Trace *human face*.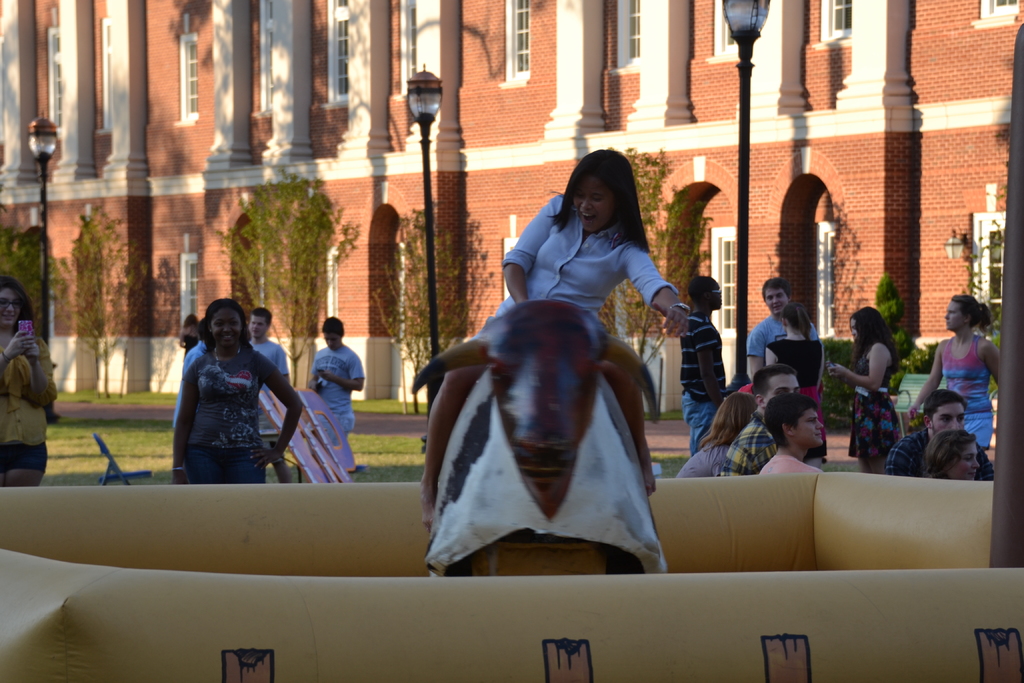
Traced to select_region(212, 312, 239, 346).
